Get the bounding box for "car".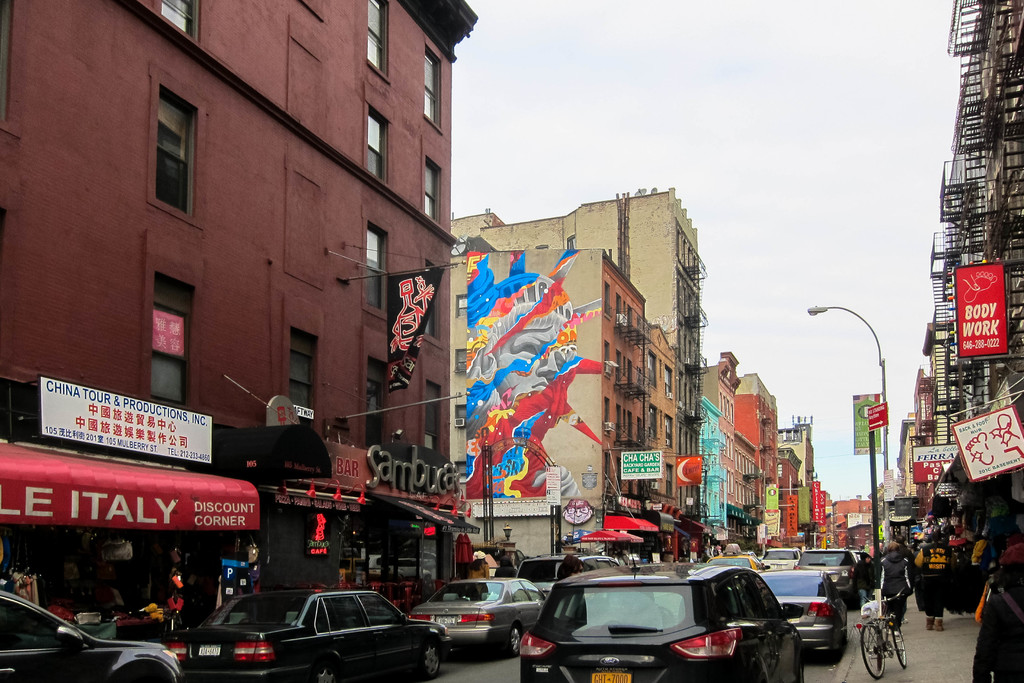
(524, 557, 804, 682).
